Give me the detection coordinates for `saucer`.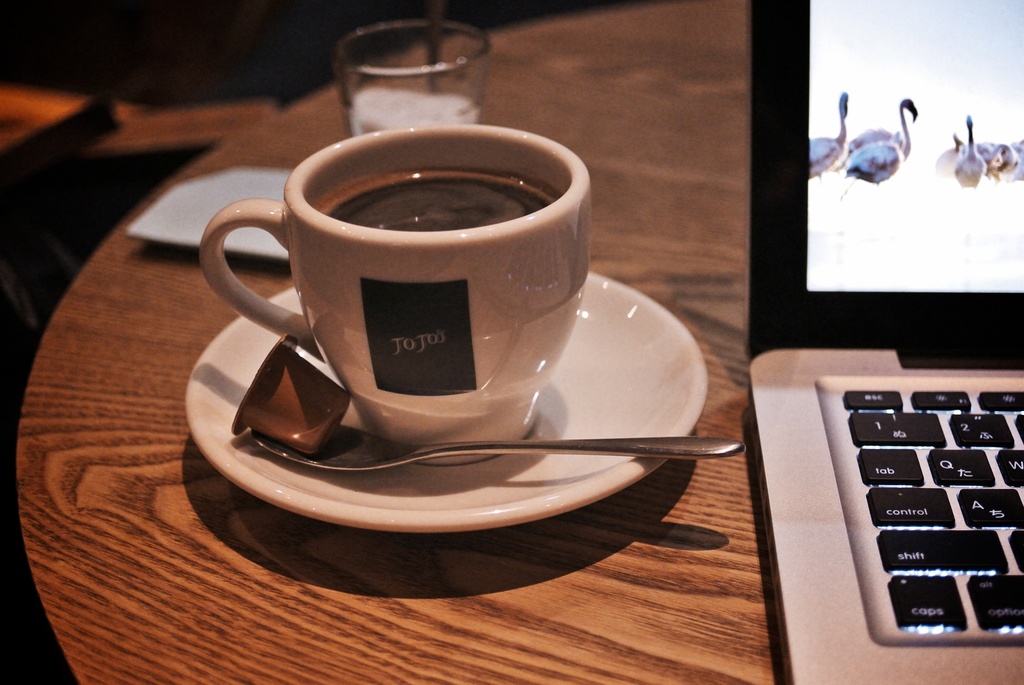
select_region(184, 270, 707, 536).
